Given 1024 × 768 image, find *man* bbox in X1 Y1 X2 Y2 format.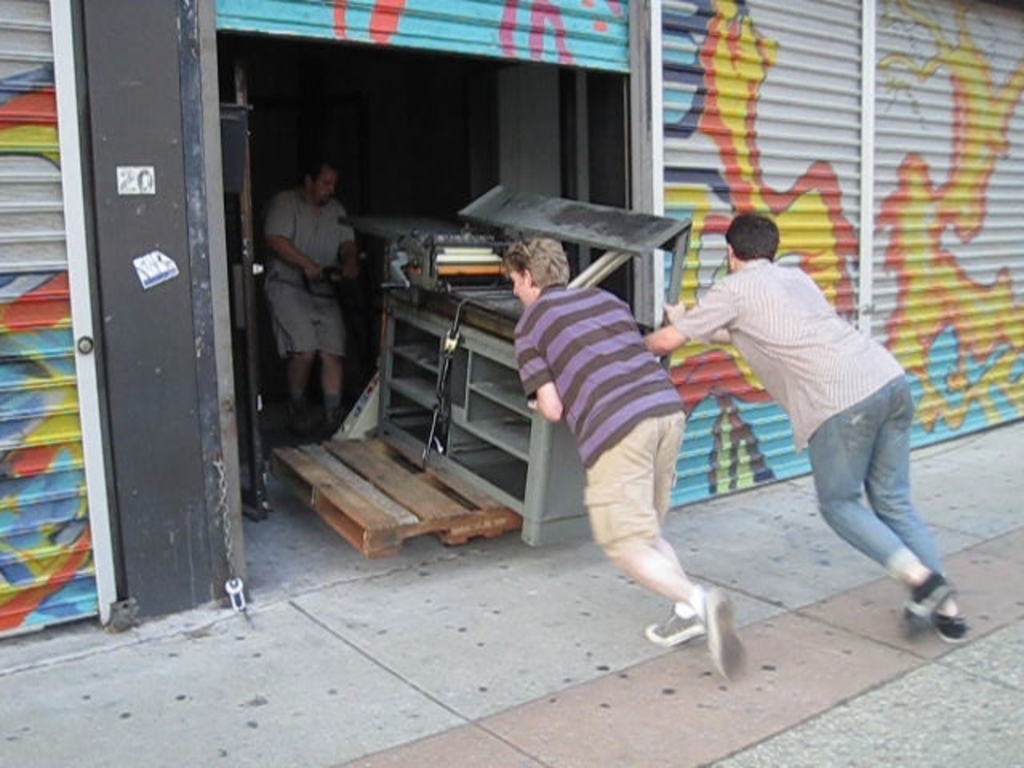
640 198 941 646.
